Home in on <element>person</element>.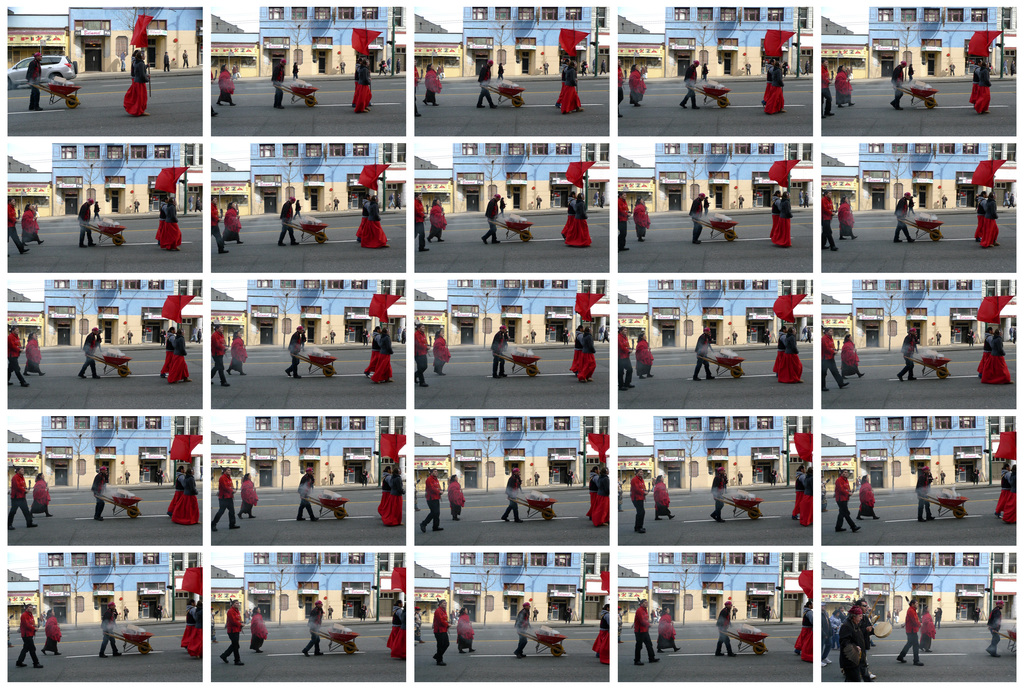
Homed in at detection(132, 48, 152, 116).
